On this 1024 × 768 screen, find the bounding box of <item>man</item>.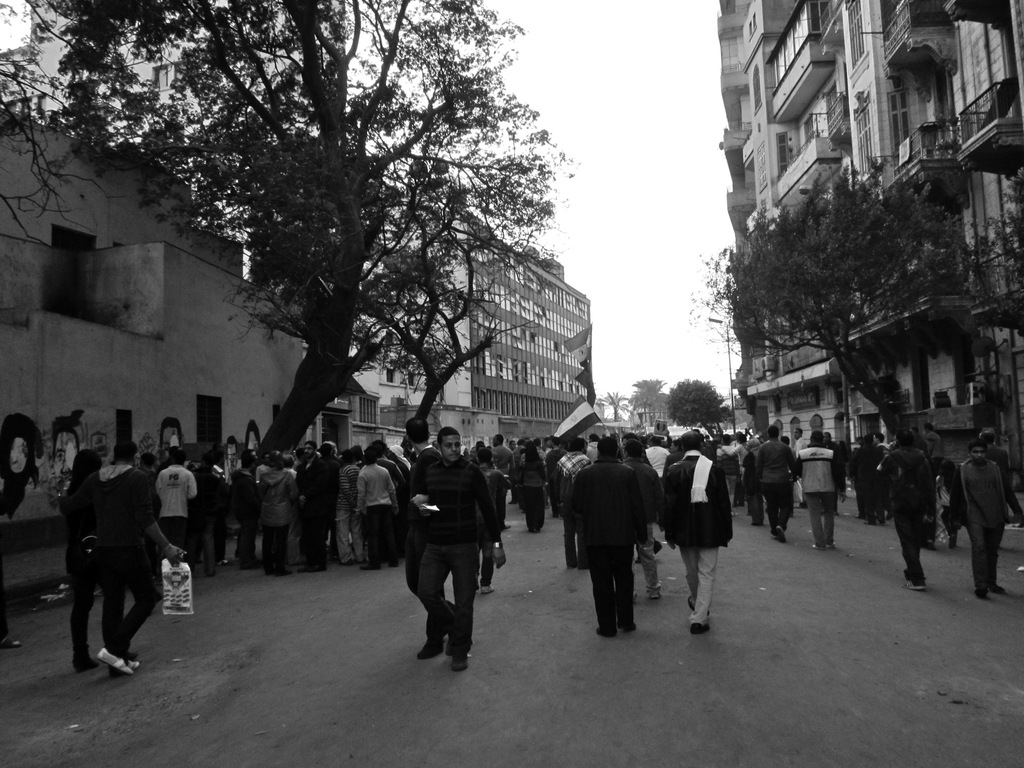
Bounding box: crop(620, 441, 664, 601).
